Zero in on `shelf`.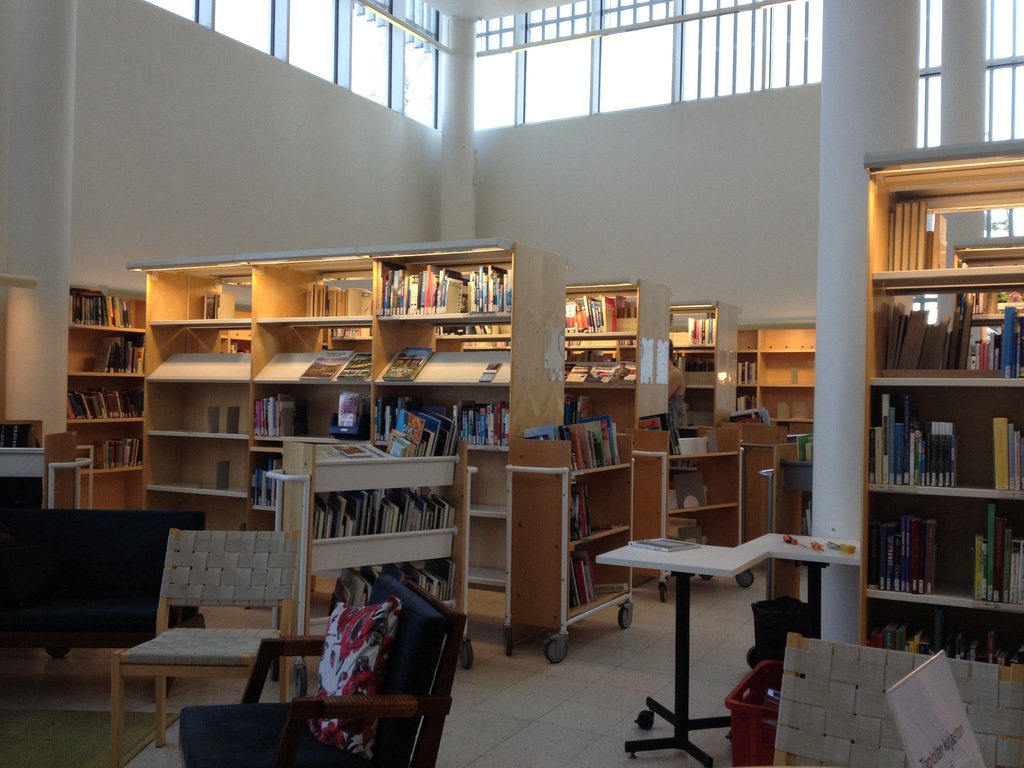
Zeroed in: {"x1": 570, "y1": 273, "x2": 681, "y2": 609}.
